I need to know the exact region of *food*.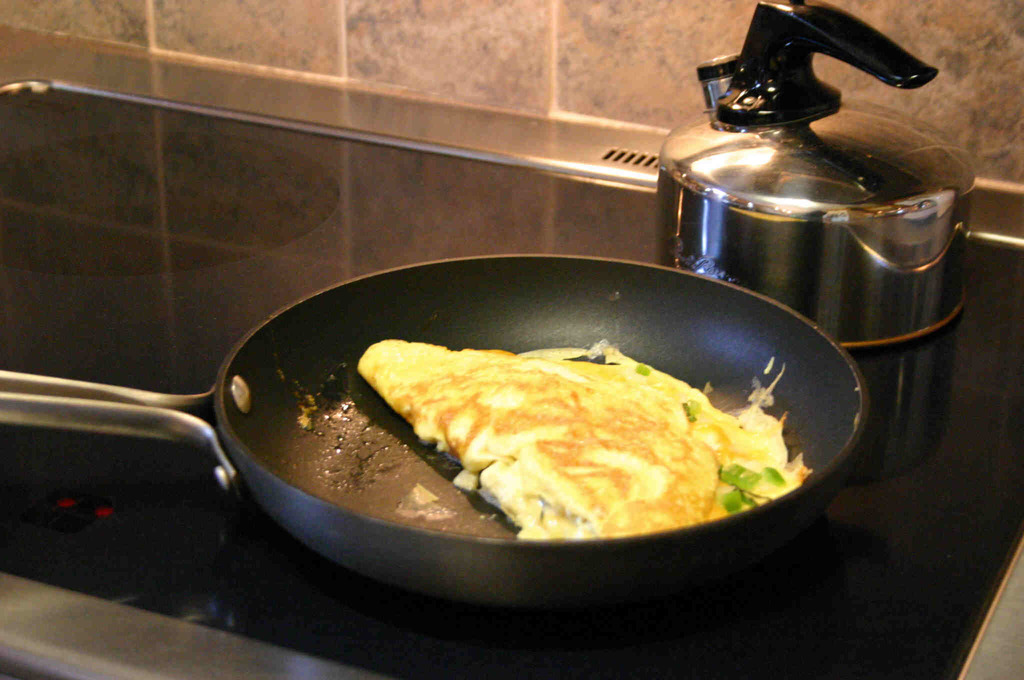
Region: rect(365, 328, 799, 558).
